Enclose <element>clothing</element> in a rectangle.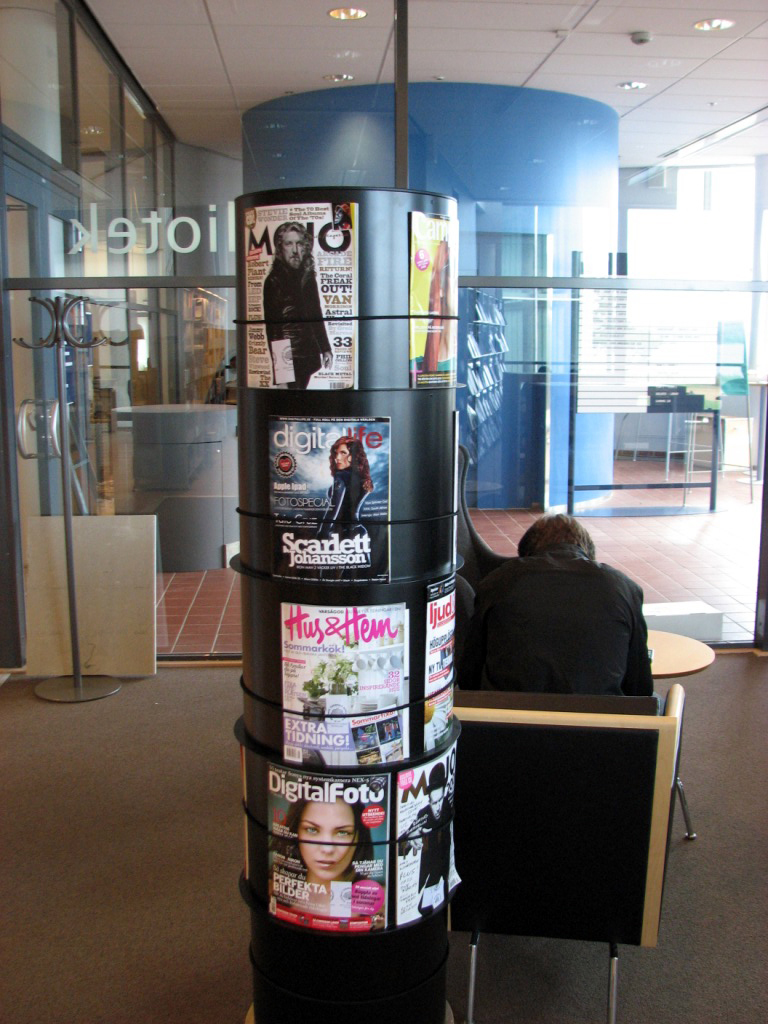
crop(398, 792, 455, 916).
